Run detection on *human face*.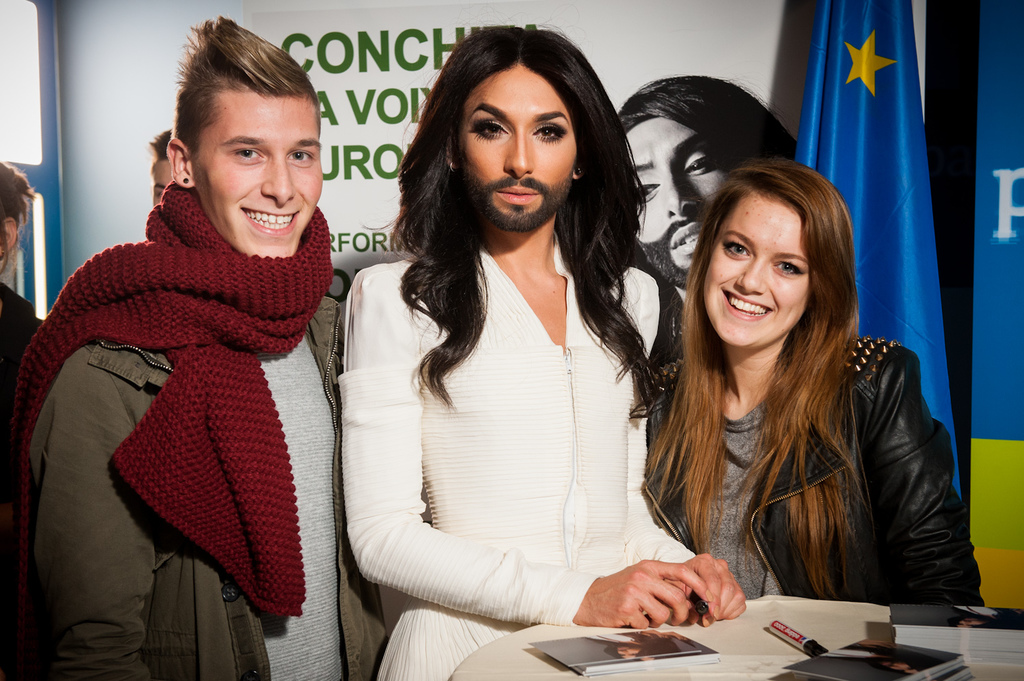
Result: box(204, 97, 318, 256).
